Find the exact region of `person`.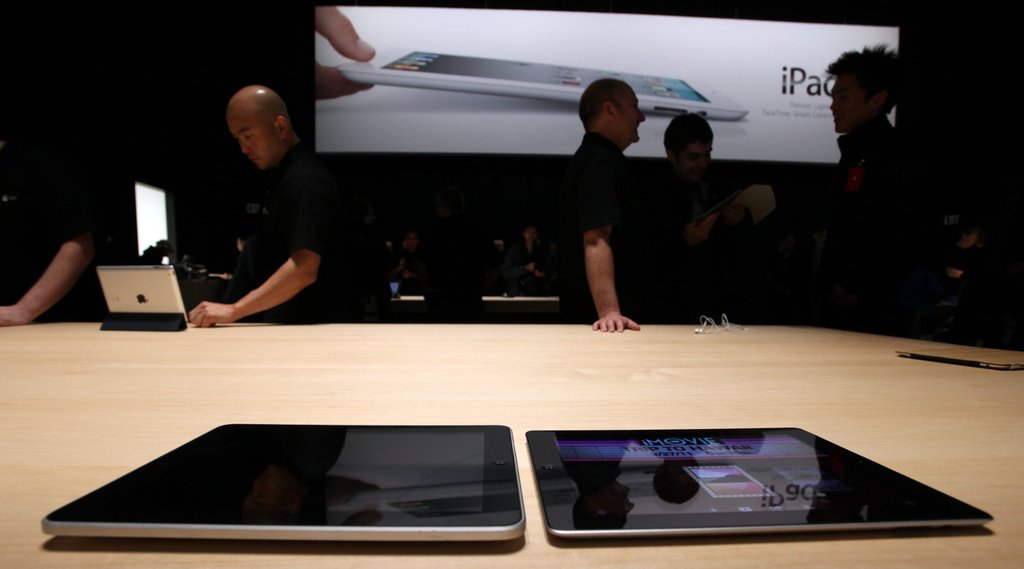
Exact region: left=821, top=47, right=932, bottom=330.
